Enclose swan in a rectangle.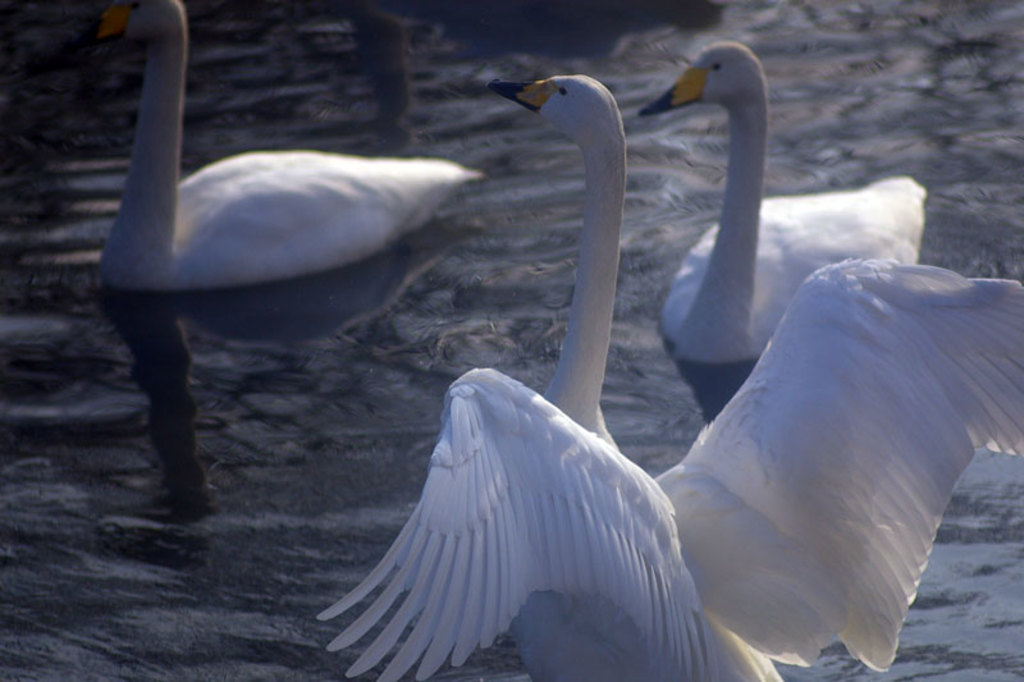
rect(342, 73, 1016, 681).
